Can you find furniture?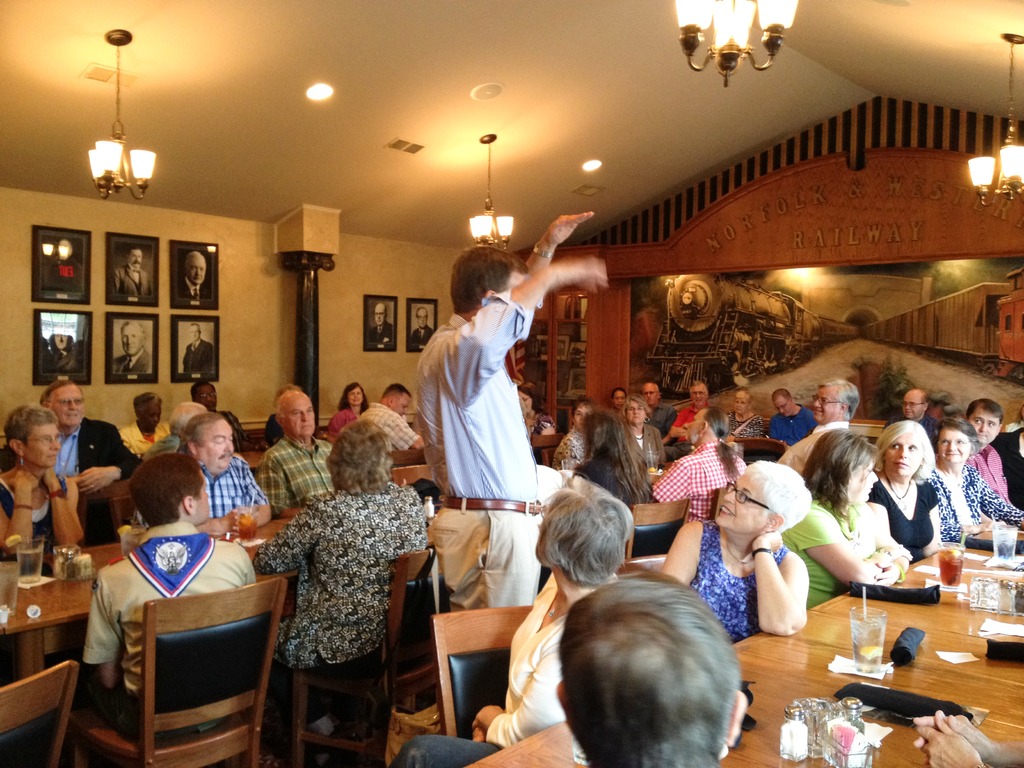
Yes, bounding box: (80,573,288,767).
